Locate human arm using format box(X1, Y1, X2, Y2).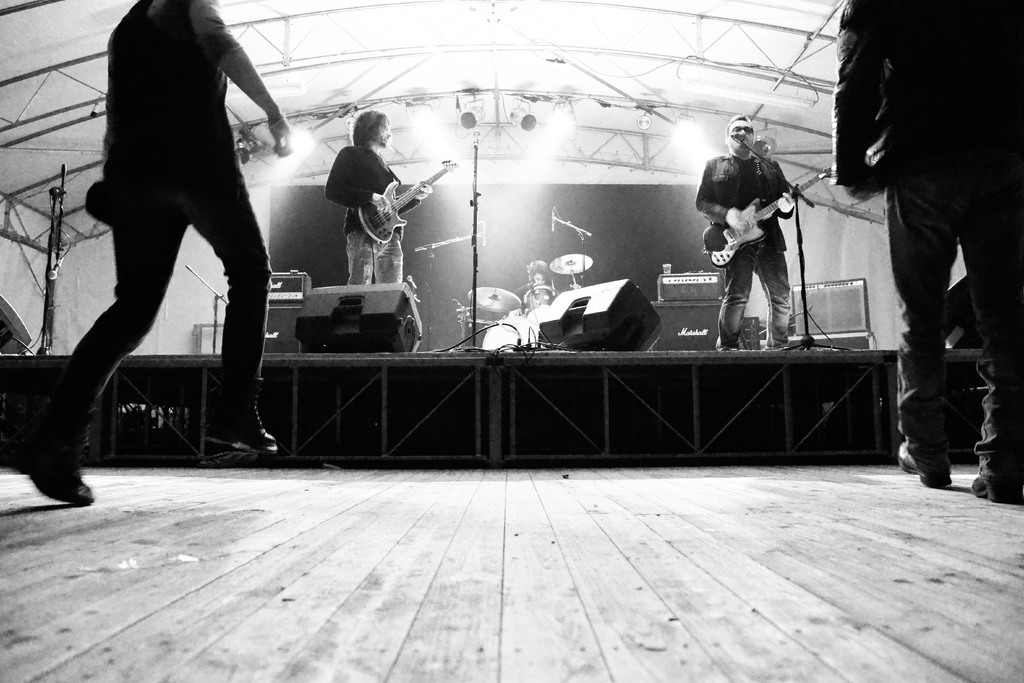
box(323, 142, 392, 216).
